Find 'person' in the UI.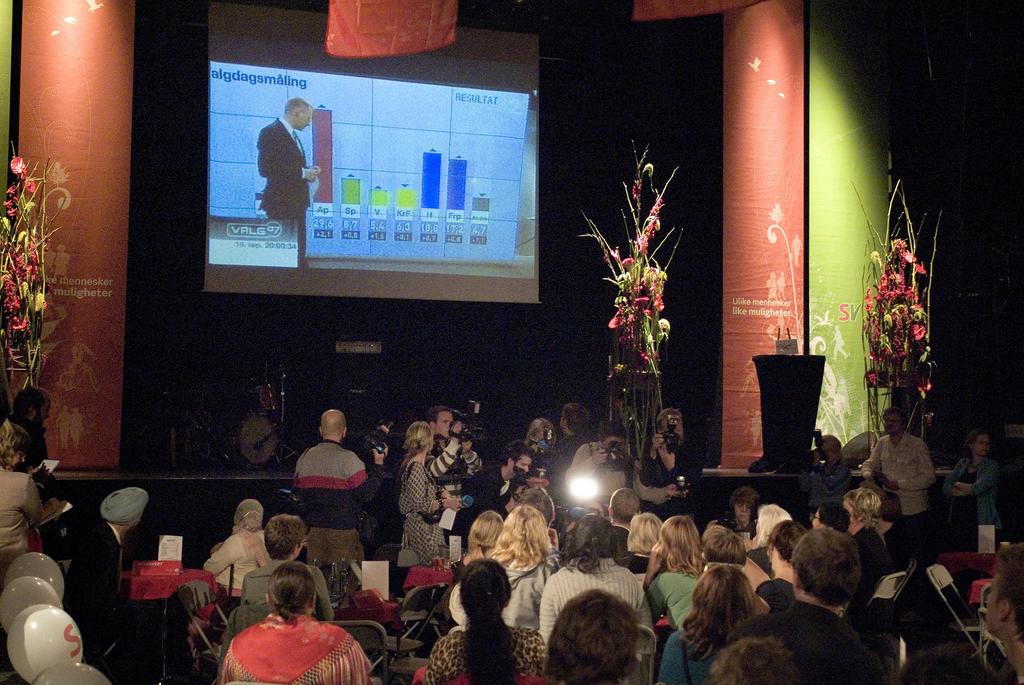
UI element at rect(811, 498, 852, 528).
